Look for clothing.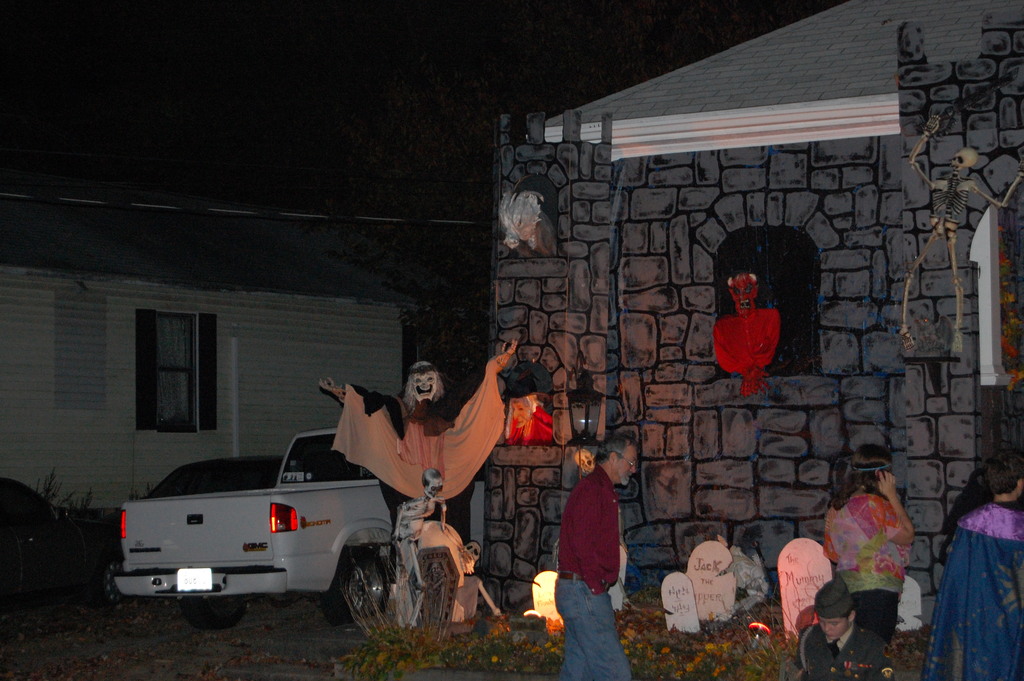
Found: l=921, t=501, r=1023, b=680.
